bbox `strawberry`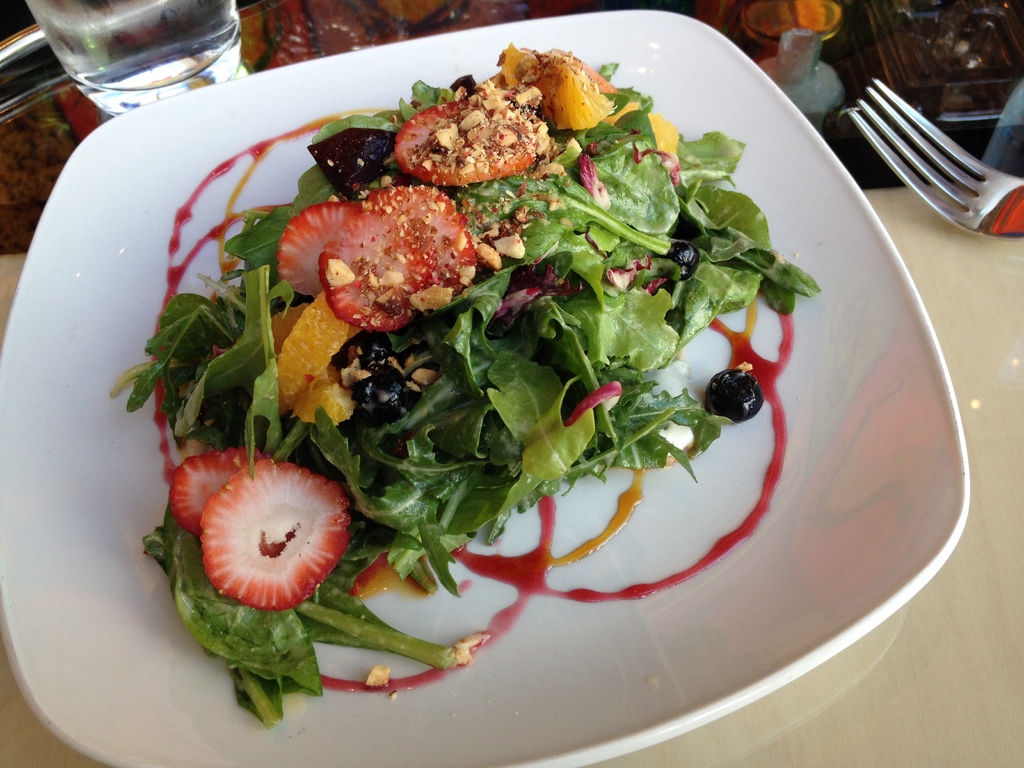
[left=387, top=100, right=532, bottom=187]
